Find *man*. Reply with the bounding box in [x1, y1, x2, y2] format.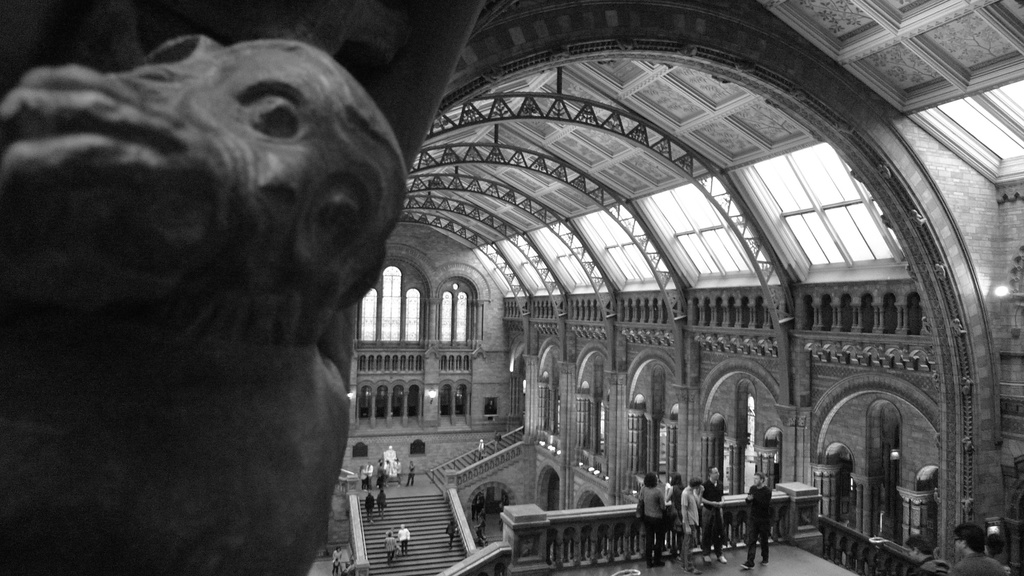
[692, 460, 728, 564].
